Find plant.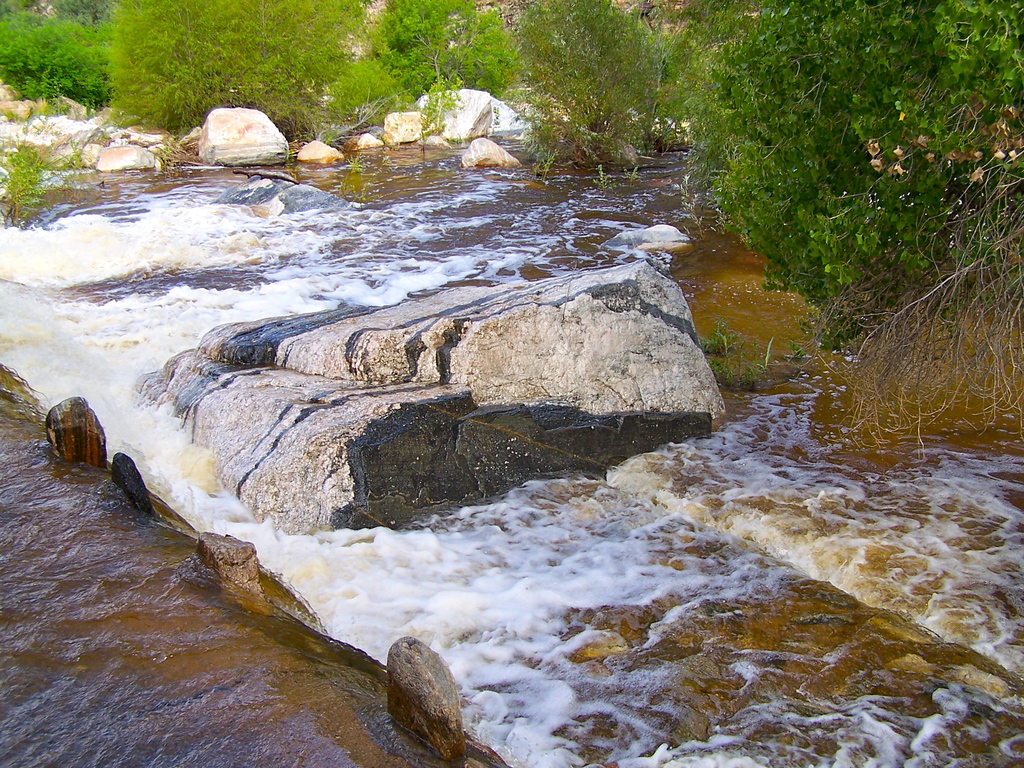
rect(161, 143, 174, 172).
